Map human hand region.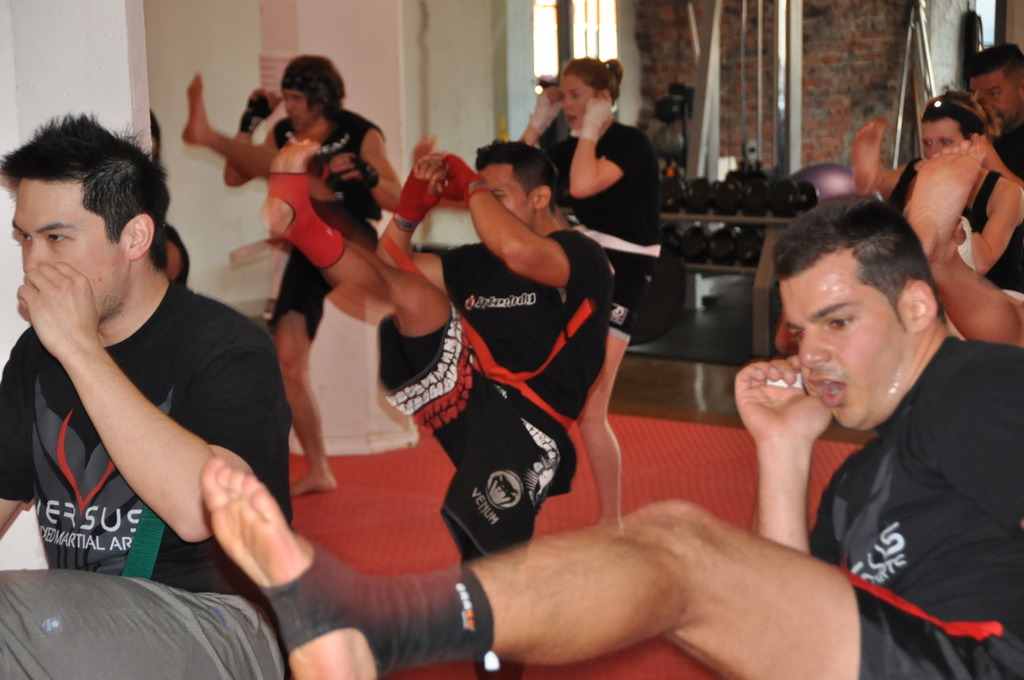
Mapped to [586, 89, 616, 135].
